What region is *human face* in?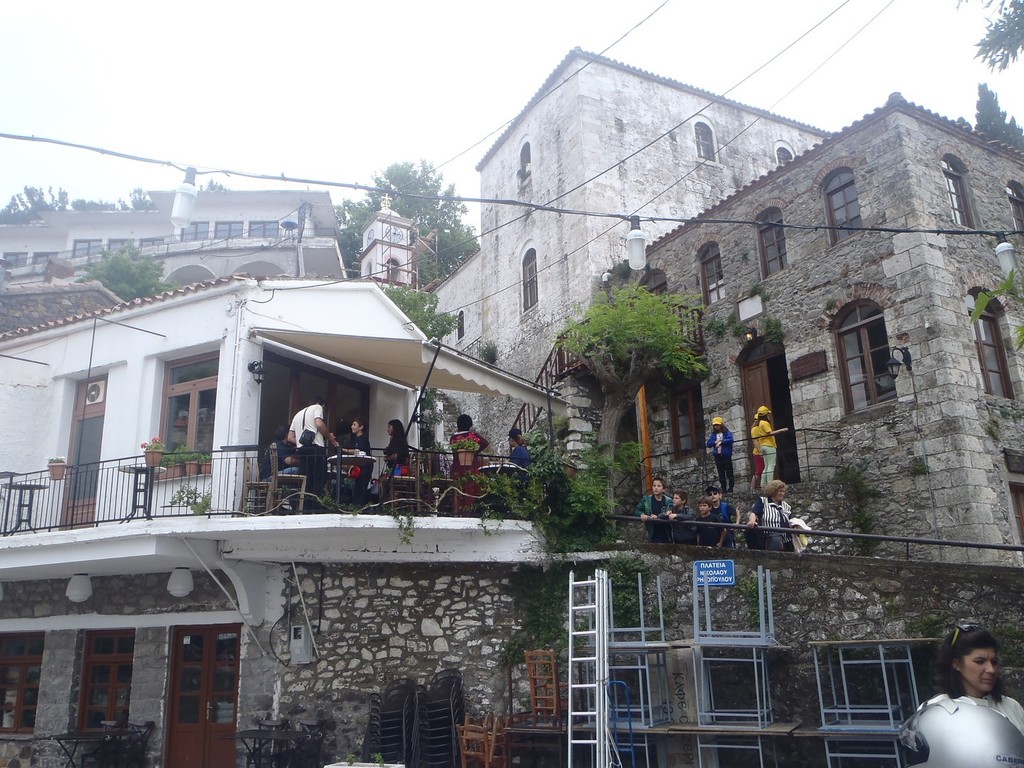
l=387, t=425, r=394, b=431.
